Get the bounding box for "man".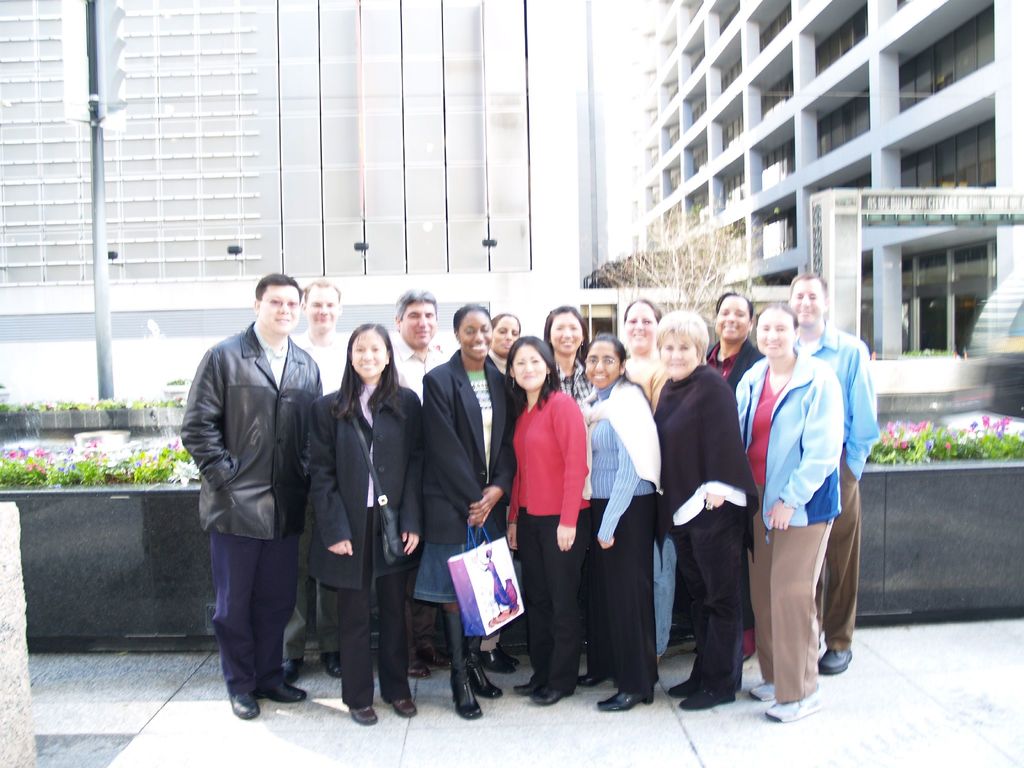
282,277,352,680.
